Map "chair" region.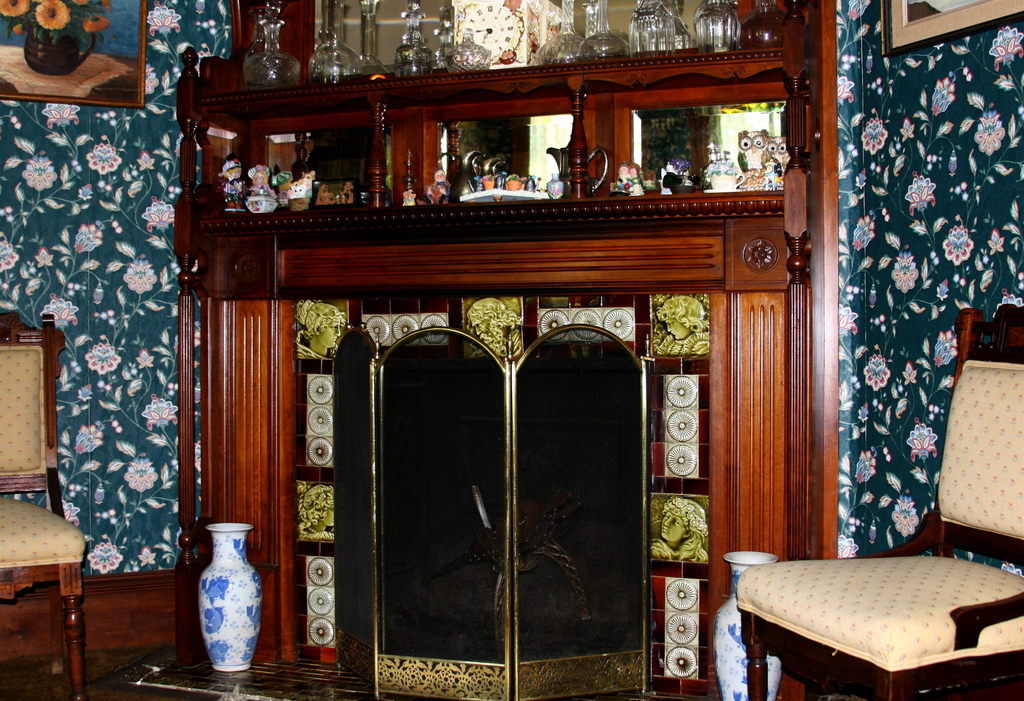
Mapped to Rect(734, 305, 1023, 700).
